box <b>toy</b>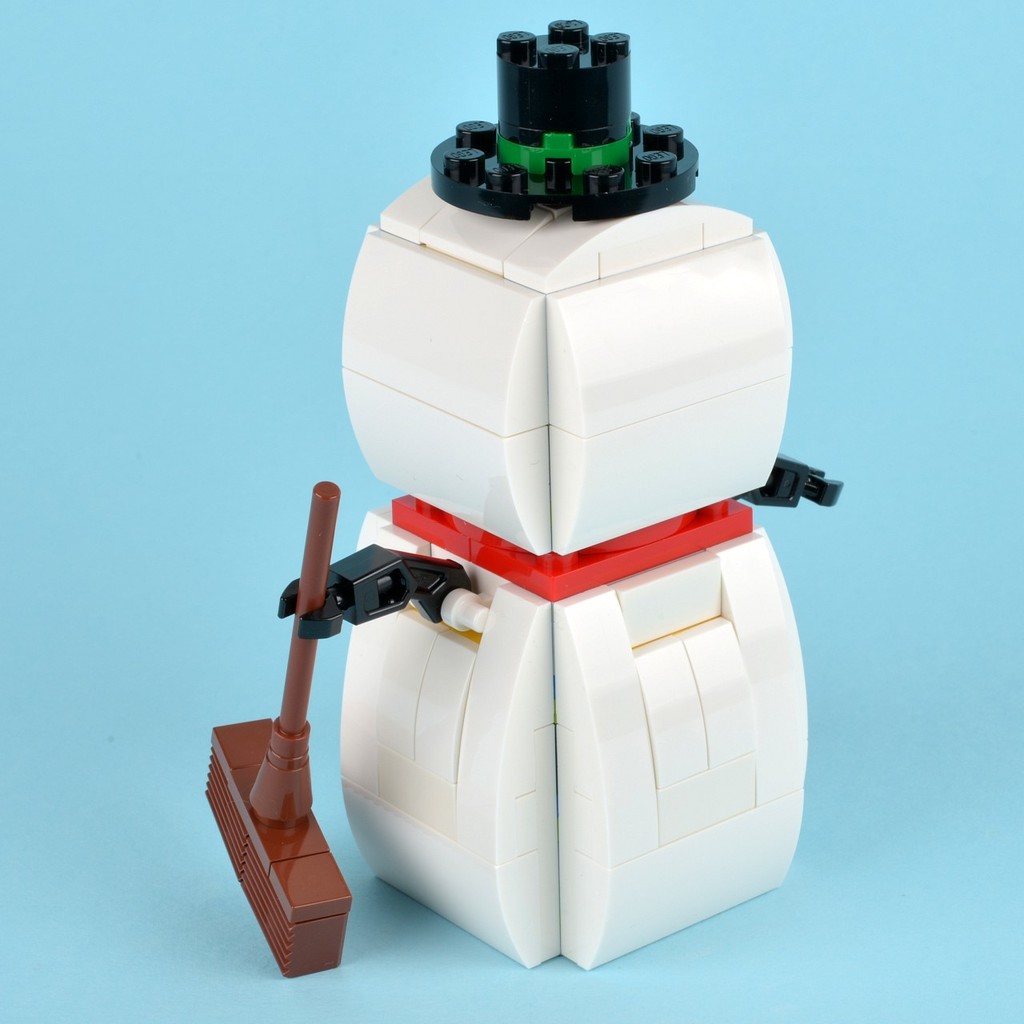
[202, 478, 358, 978]
